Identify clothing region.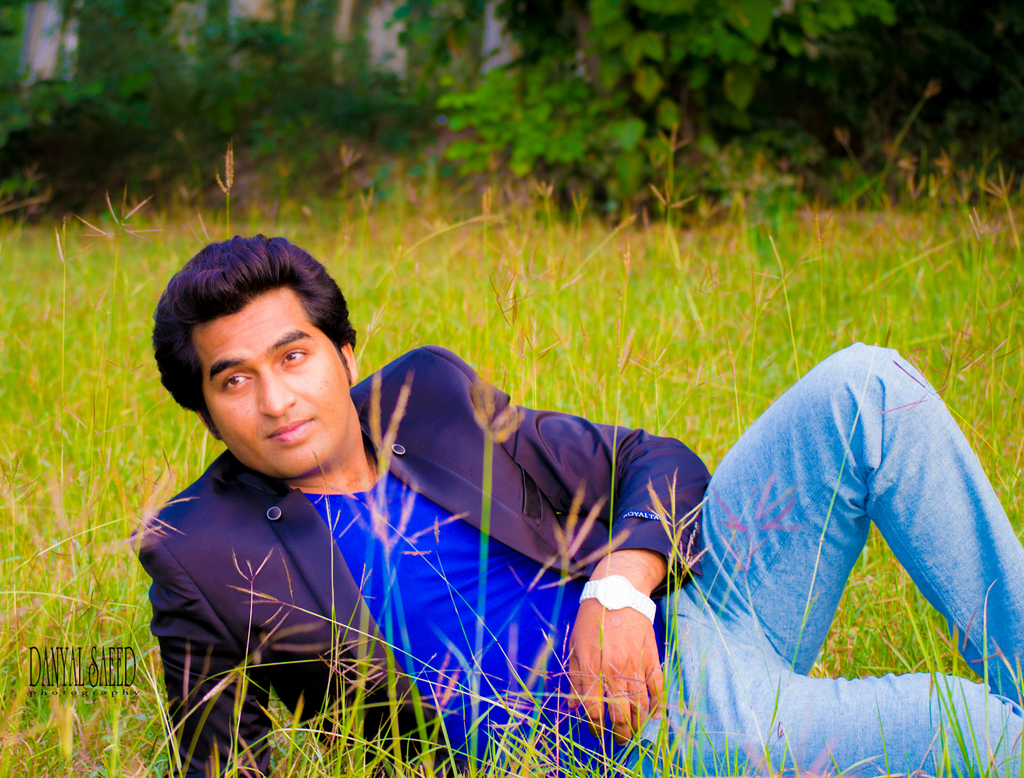
Region: select_region(125, 363, 447, 742).
